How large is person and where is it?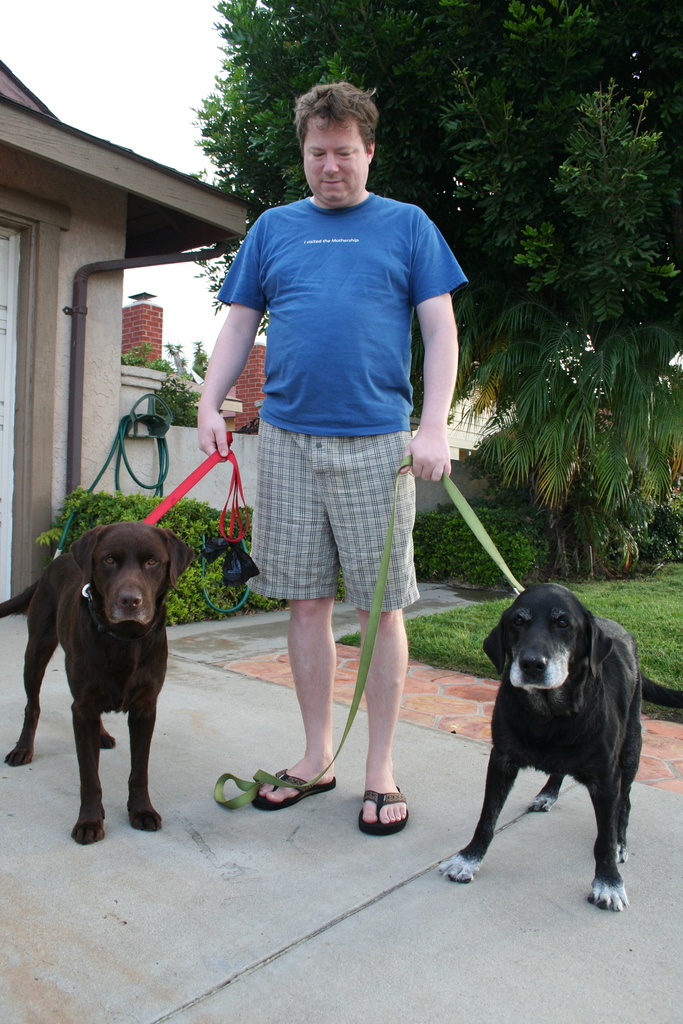
Bounding box: [209, 58, 455, 842].
